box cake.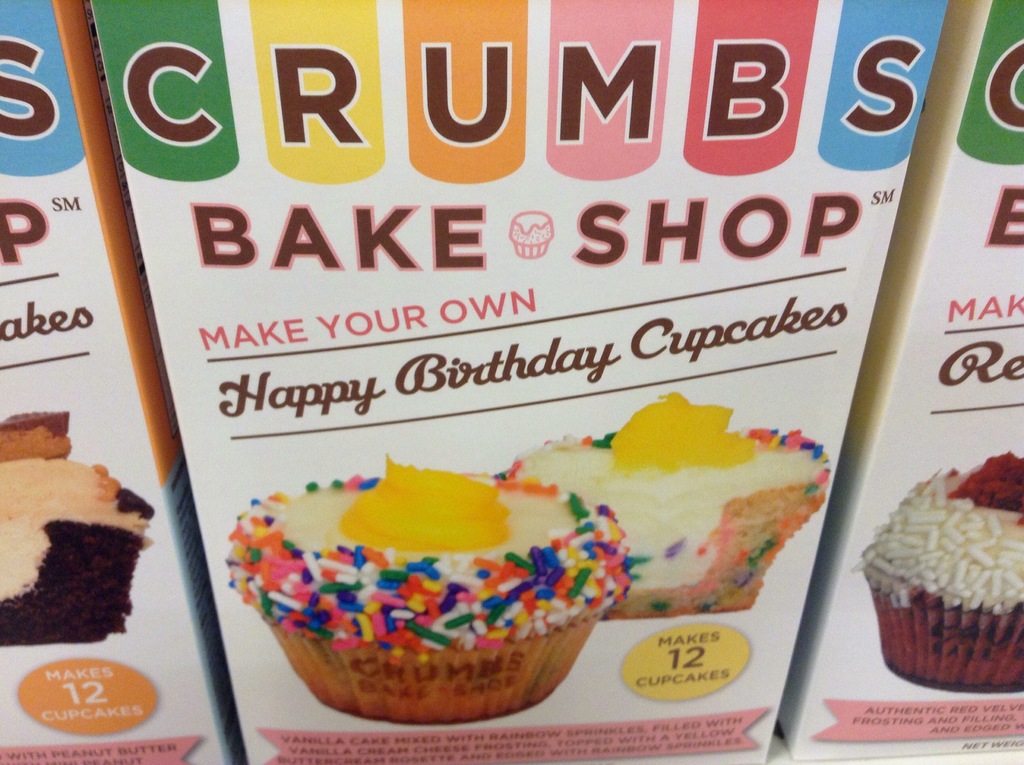
{"x1": 0, "y1": 457, "x2": 157, "y2": 644}.
